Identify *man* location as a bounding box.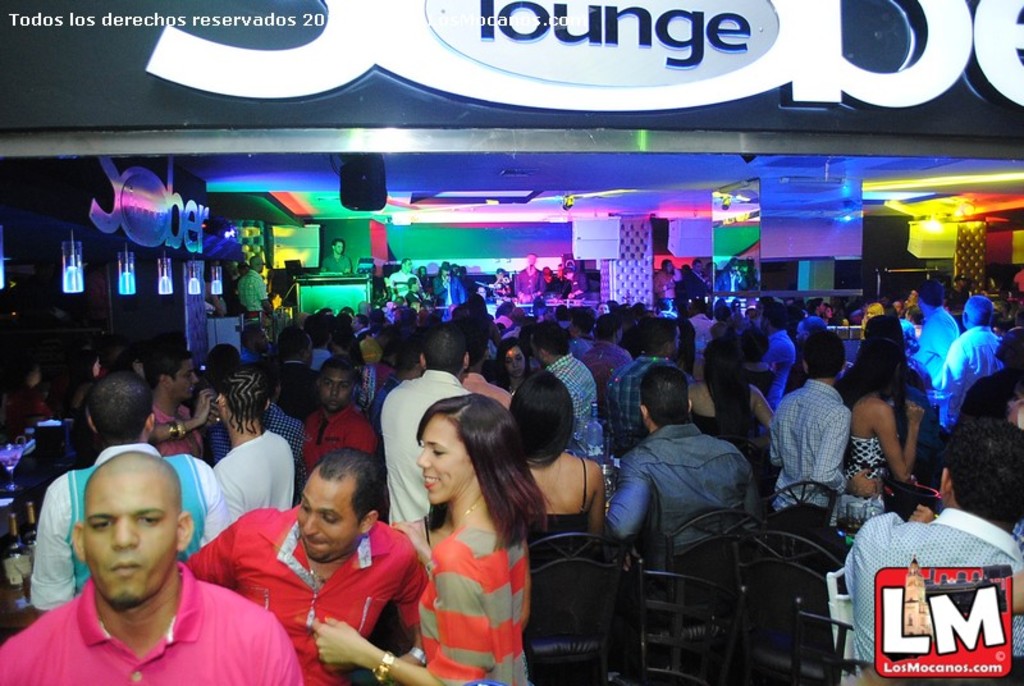
<box>301,351,376,481</box>.
